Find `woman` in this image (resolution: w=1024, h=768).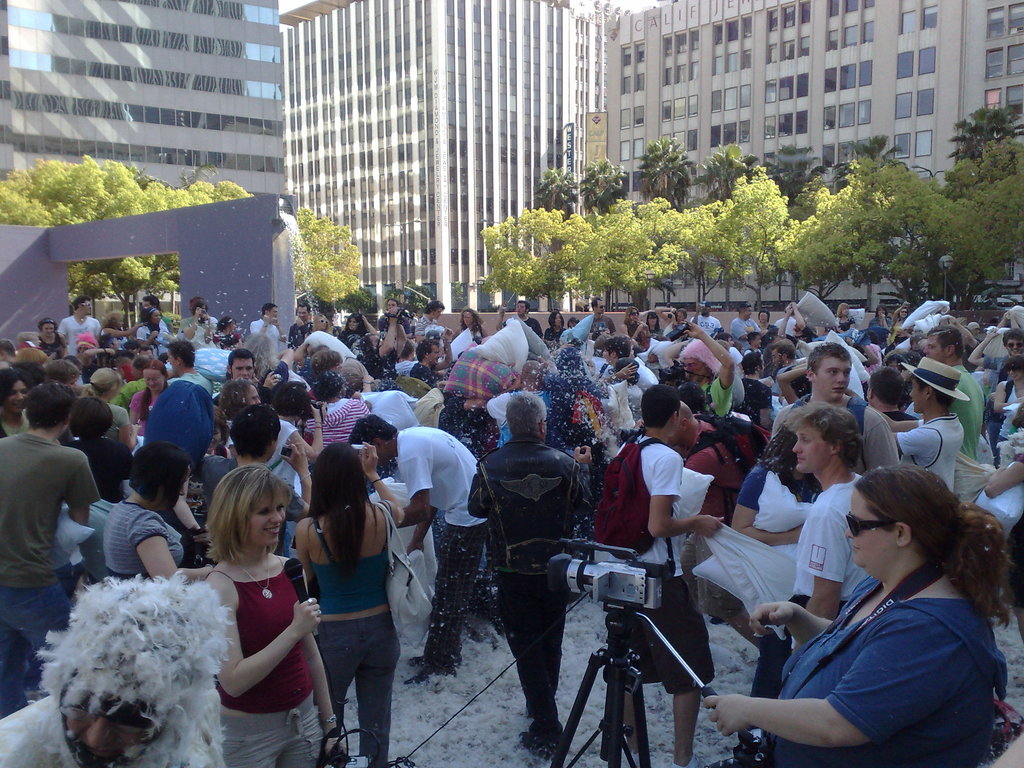
x1=102 y1=442 x2=216 y2=582.
